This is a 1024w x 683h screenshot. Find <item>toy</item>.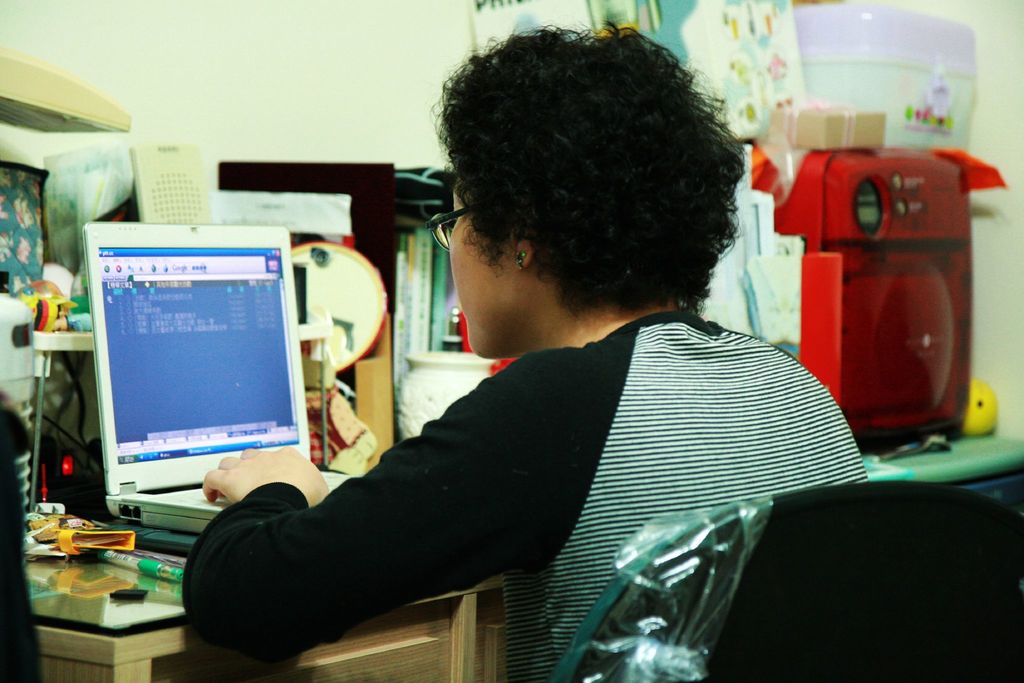
Bounding box: left=959, top=382, right=1005, bottom=439.
